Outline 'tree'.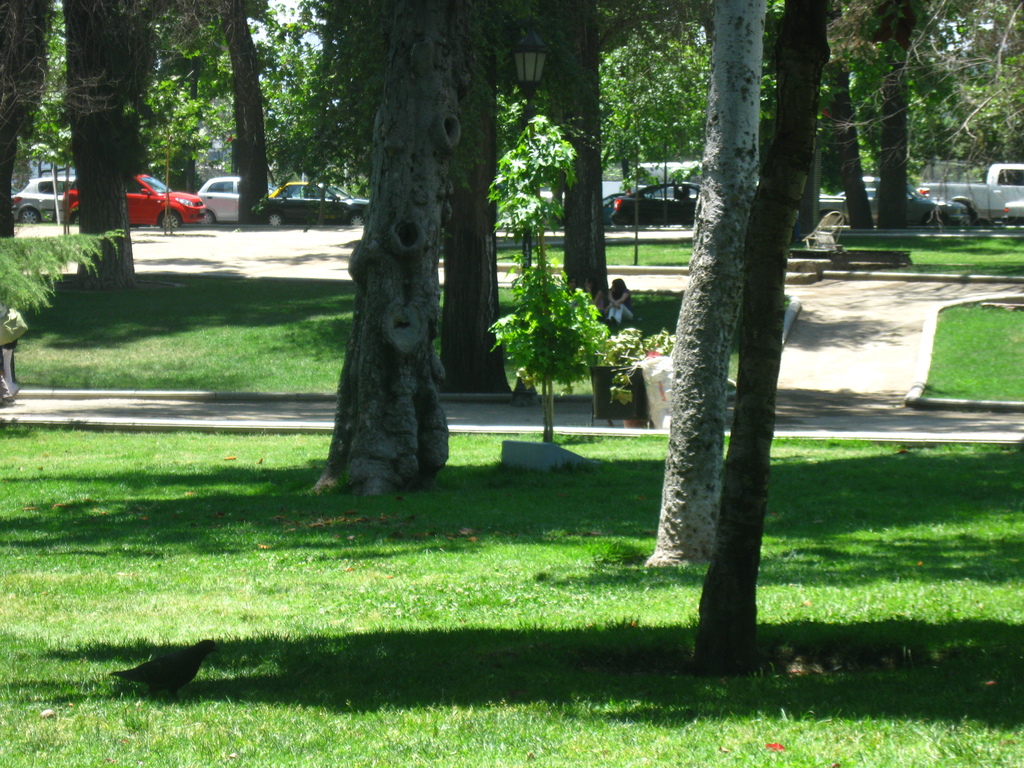
Outline: bbox=[0, 0, 86, 248].
